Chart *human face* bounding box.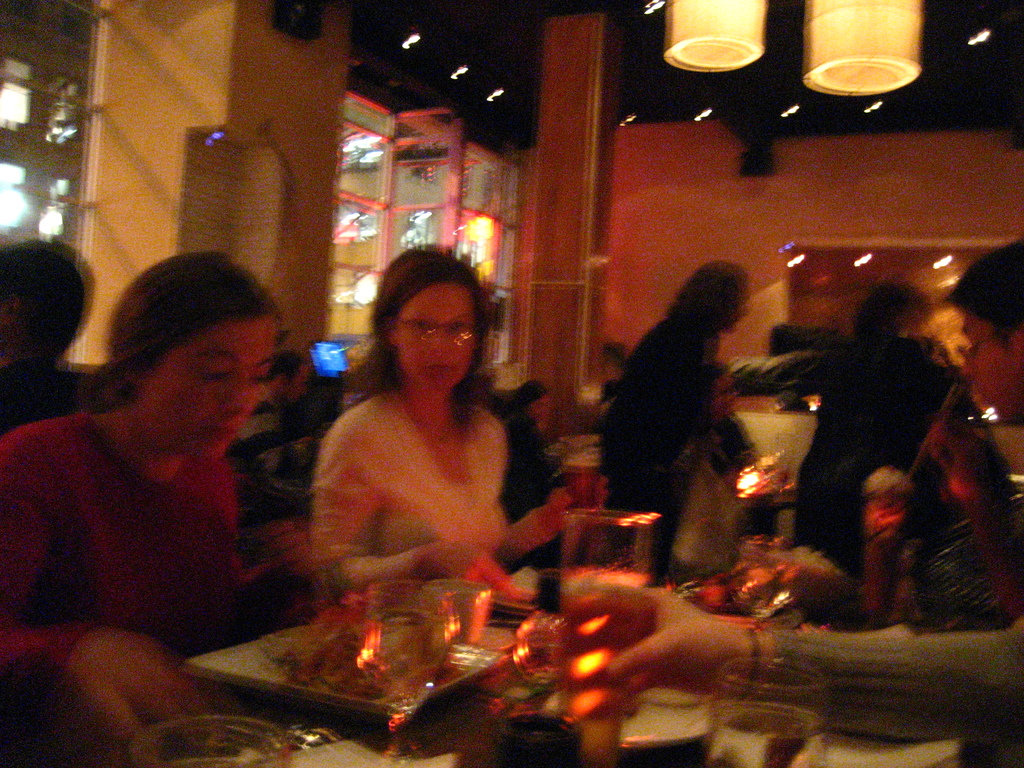
Charted: select_region(394, 278, 477, 393).
